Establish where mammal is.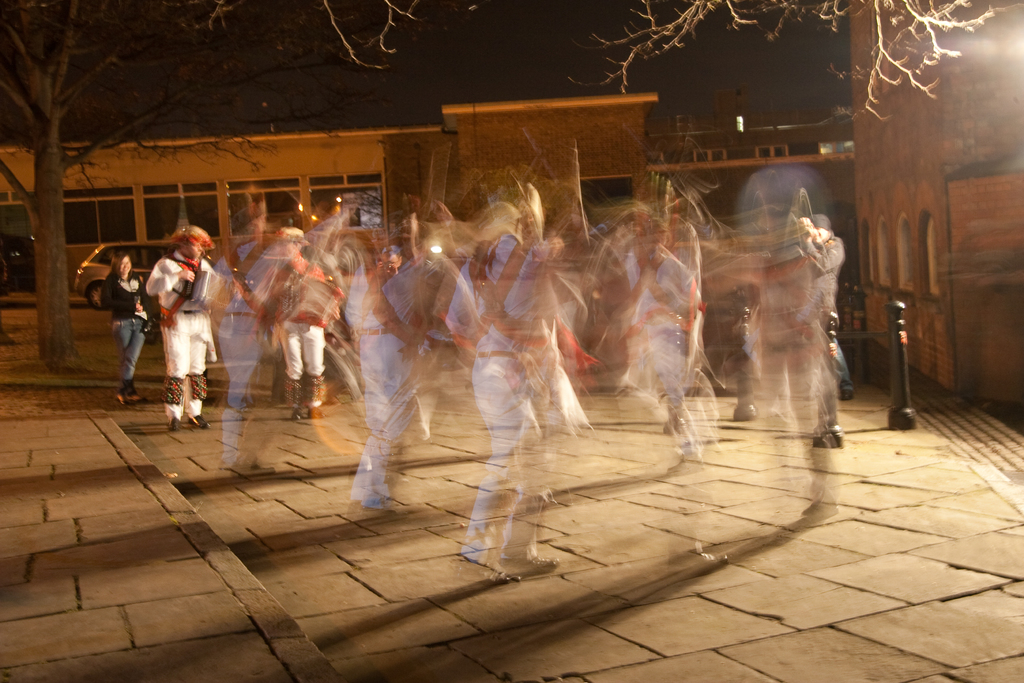
Established at pyautogui.locateOnScreen(144, 225, 215, 434).
